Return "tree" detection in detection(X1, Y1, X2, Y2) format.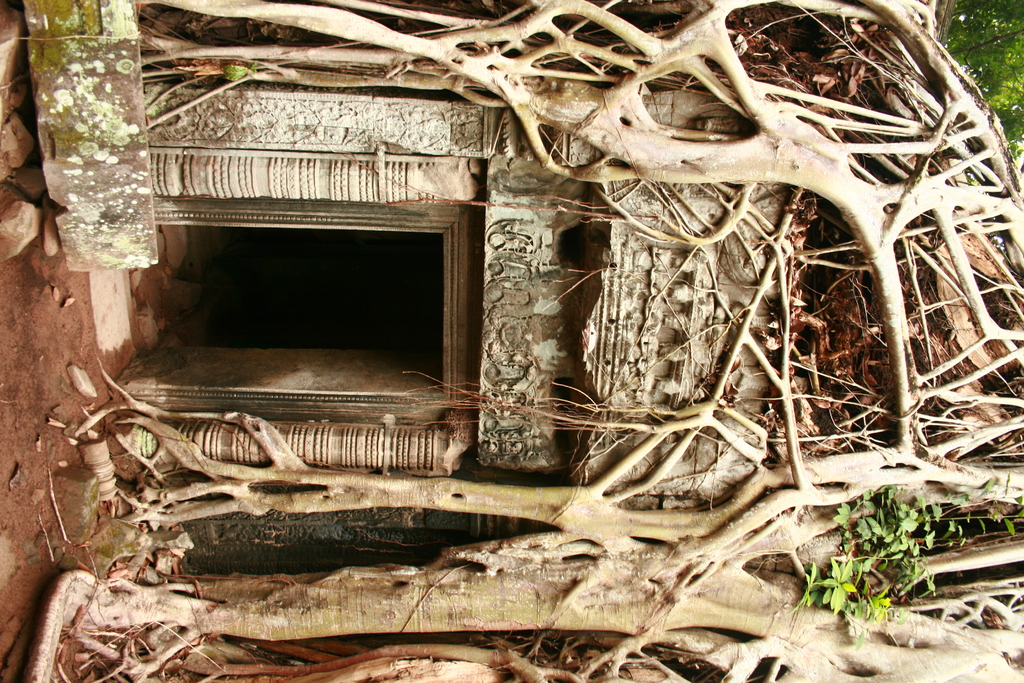
detection(36, 448, 1023, 682).
